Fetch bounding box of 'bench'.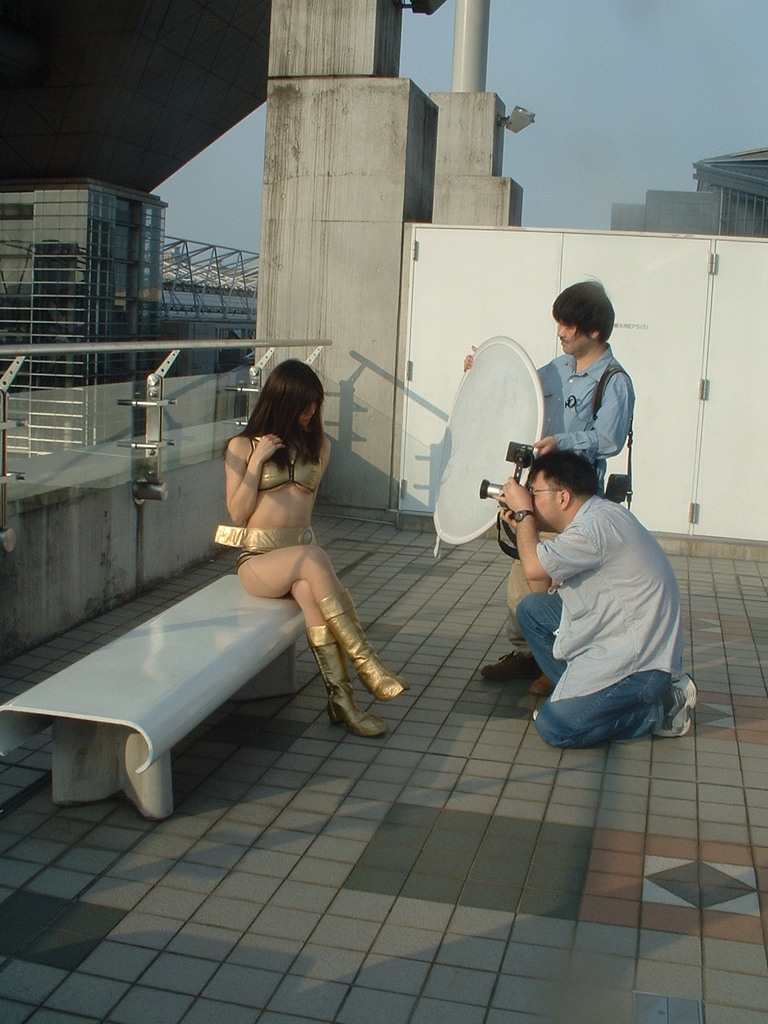
Bbox: <bbox>8, 577, 296, 840</bbox>.
